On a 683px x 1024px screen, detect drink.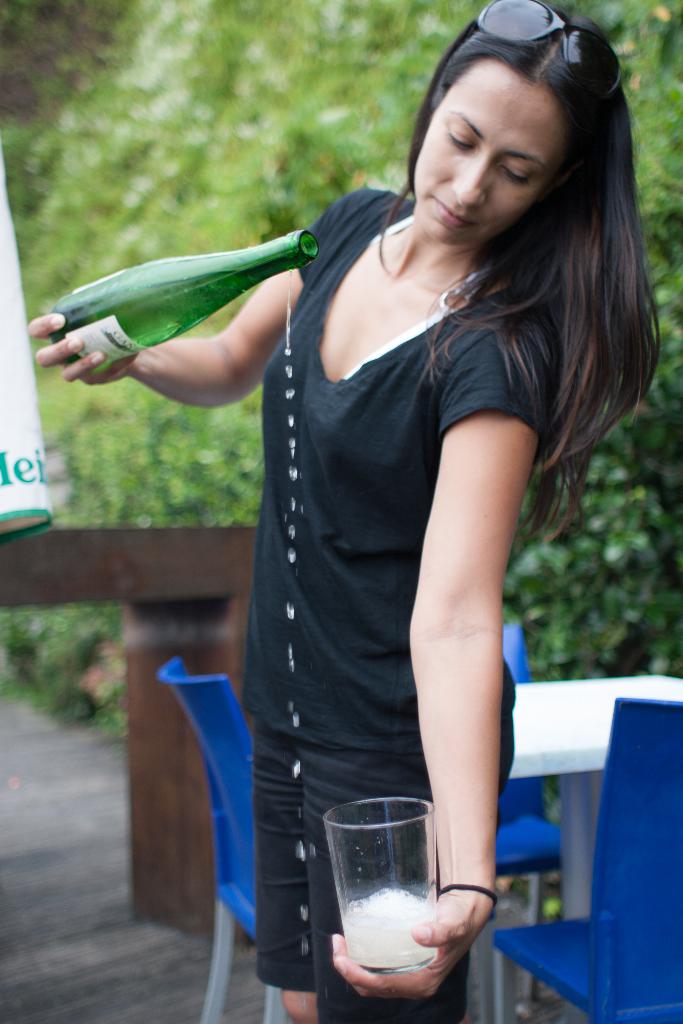
x1=342, y1=884, x2=435, y2=969.
